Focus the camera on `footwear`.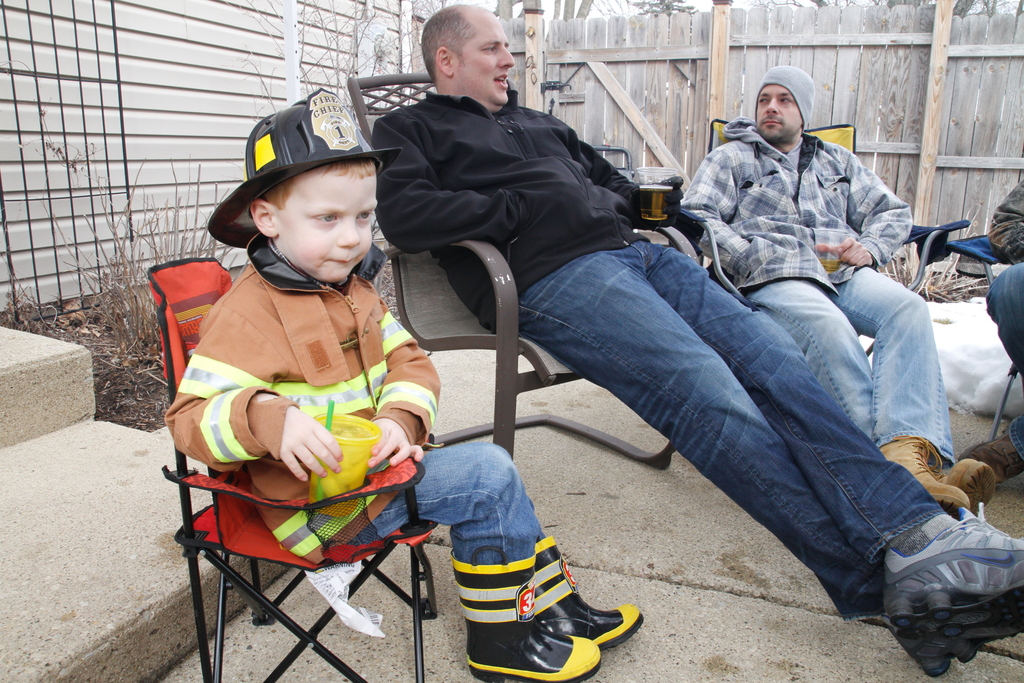
Focus region: box=[502, 541, 639, 658].
